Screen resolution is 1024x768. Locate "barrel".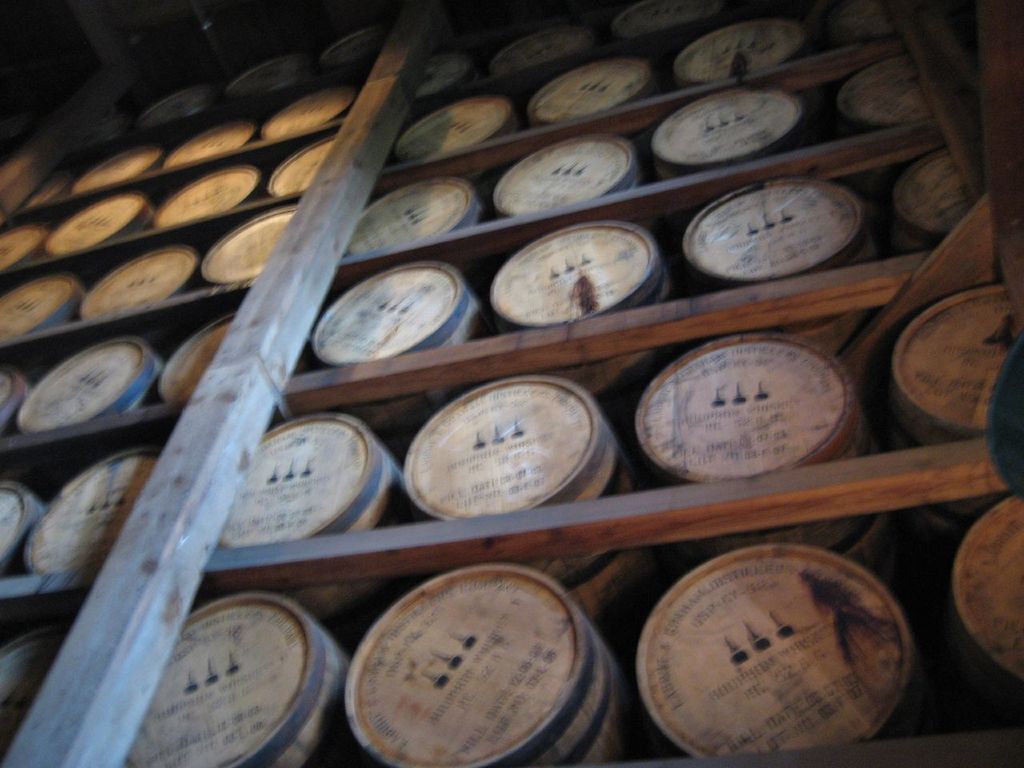
<box>123,591,373,767</box>.
